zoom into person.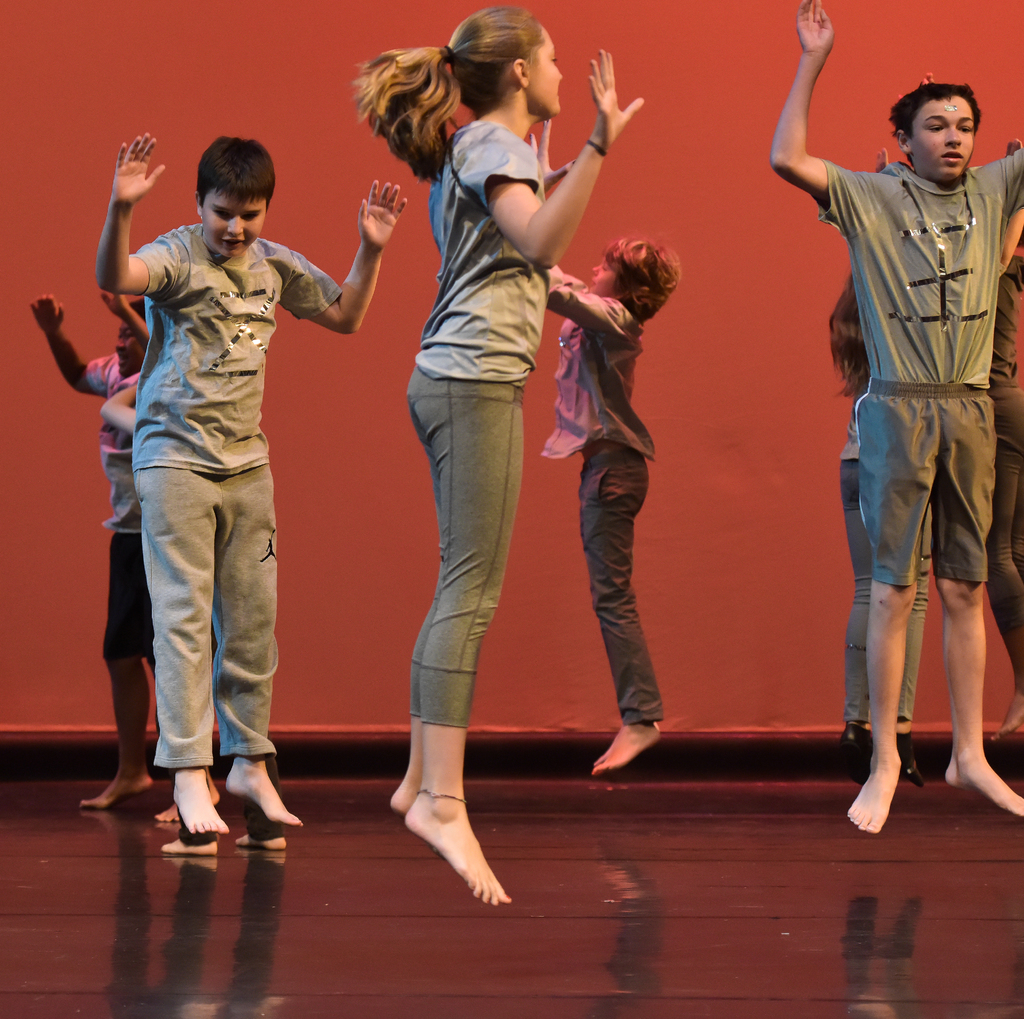
Zoom target: [left=539, top=232, right=682, bottom=775].
